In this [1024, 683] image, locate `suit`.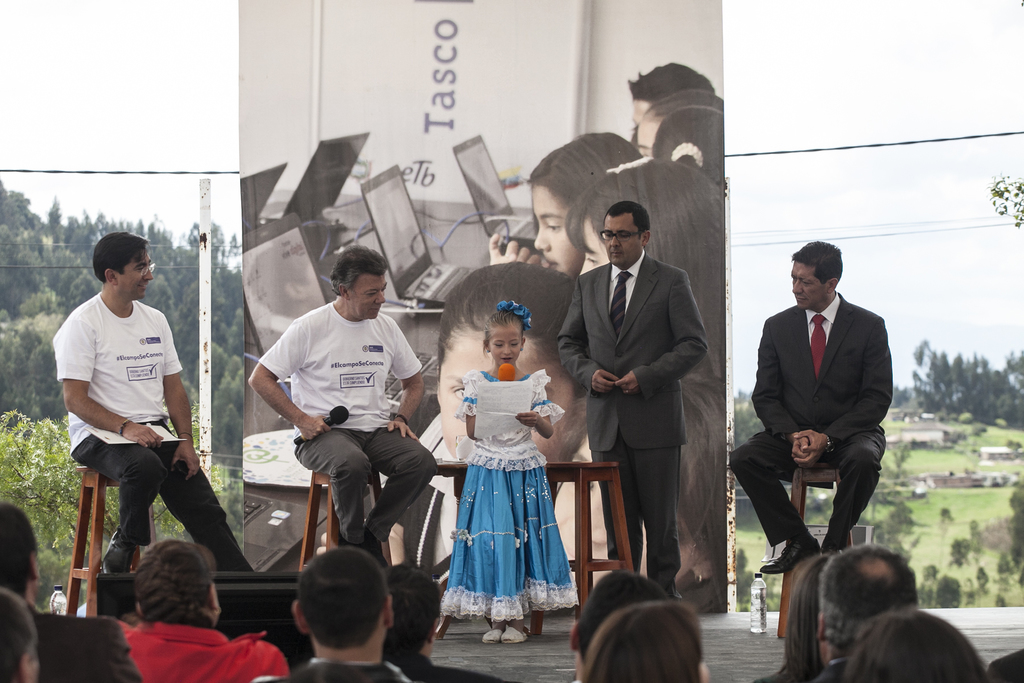
Bounding box: crop(760, 242, 903, 568).
